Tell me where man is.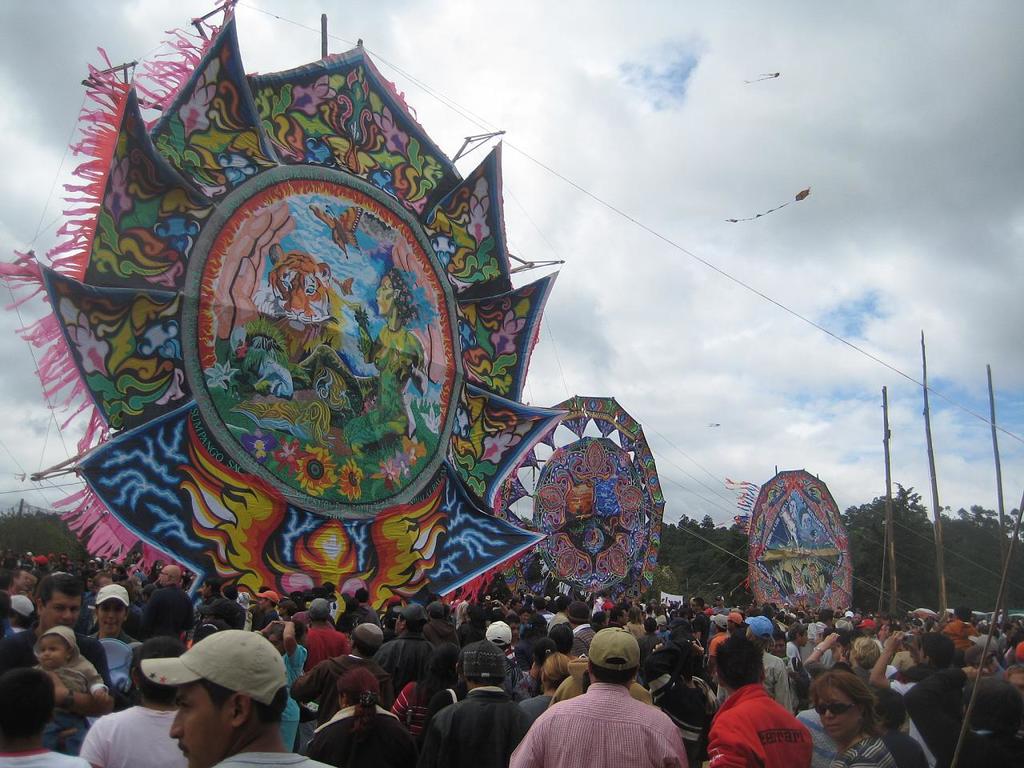
man is at l=133, t=628, r=339, b=767.
